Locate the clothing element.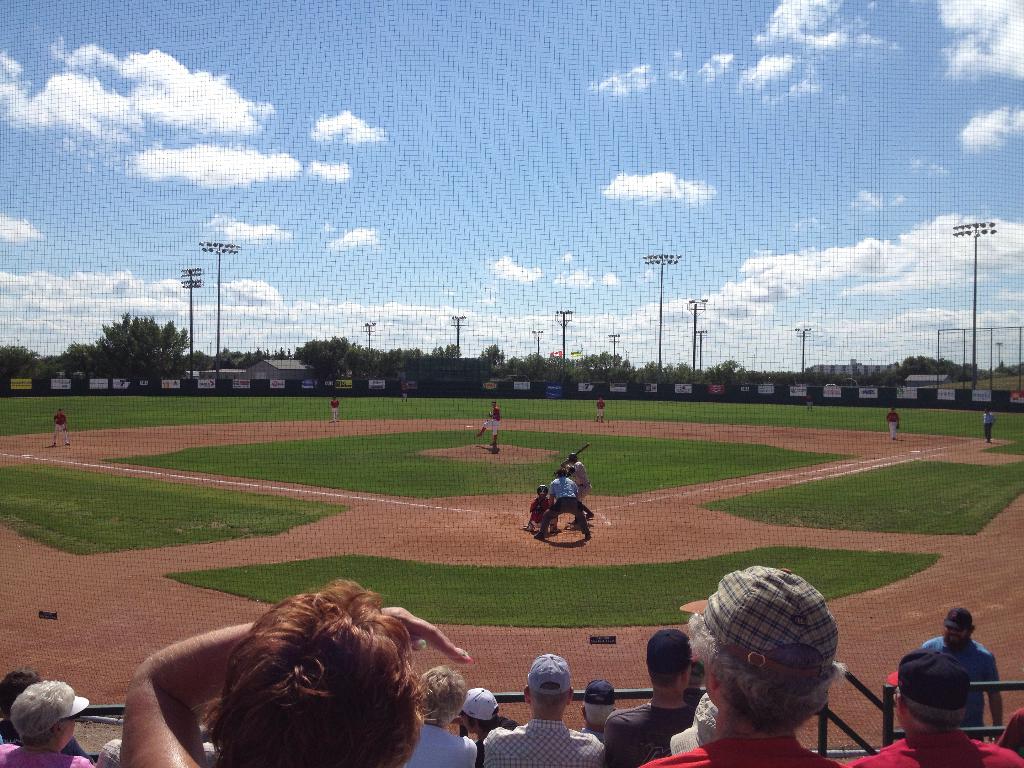
Element bbox: {"left": 568, "top": 461, "right": 589, "bottom": 498}.
